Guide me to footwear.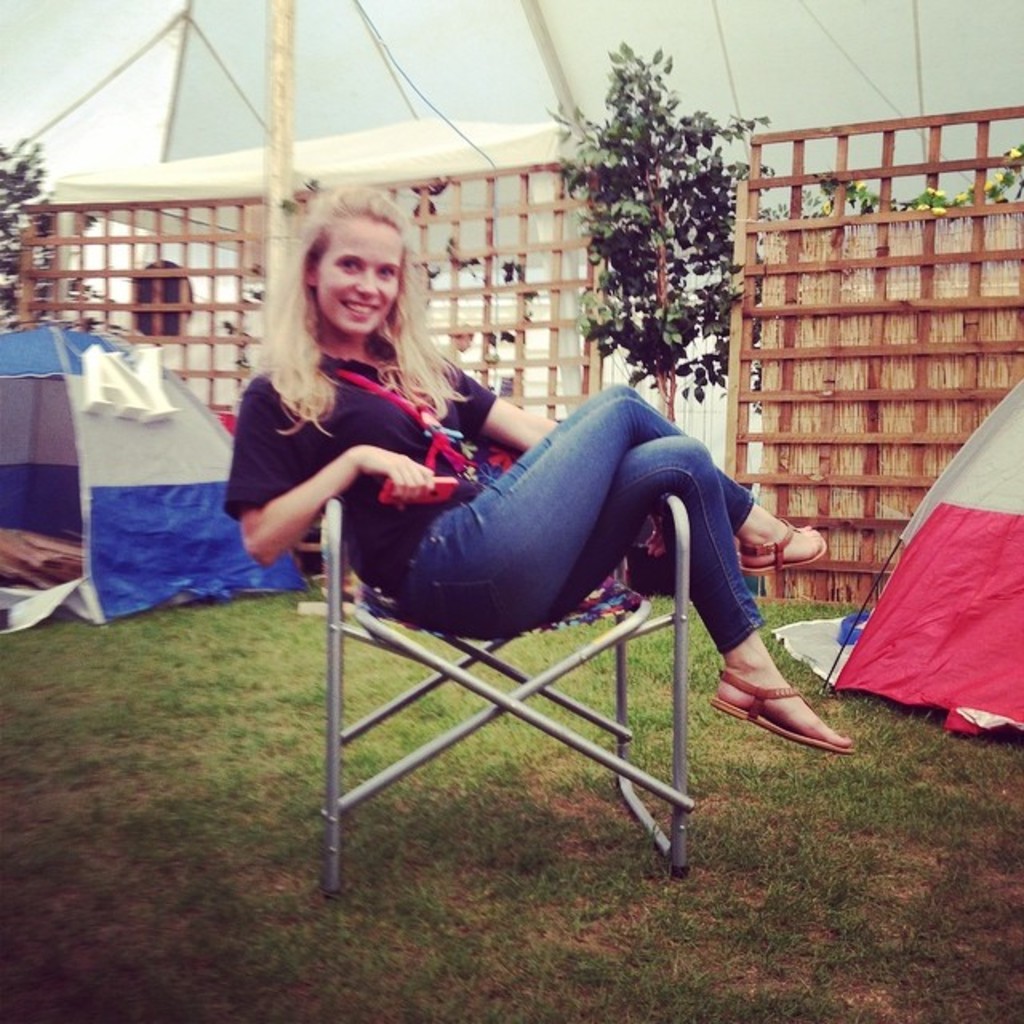
Guidance: bbox=[739, 515, 827, 581].
